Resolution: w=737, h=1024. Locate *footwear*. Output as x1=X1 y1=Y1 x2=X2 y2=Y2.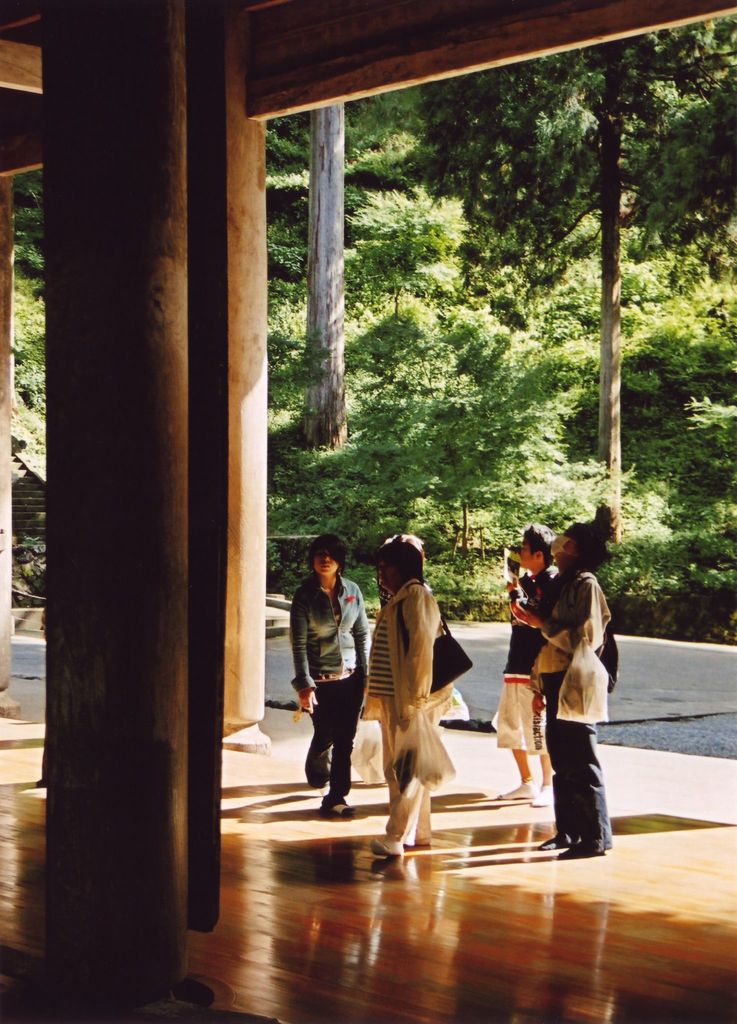
x1=537 y1=828 x2=574 y2=852.
